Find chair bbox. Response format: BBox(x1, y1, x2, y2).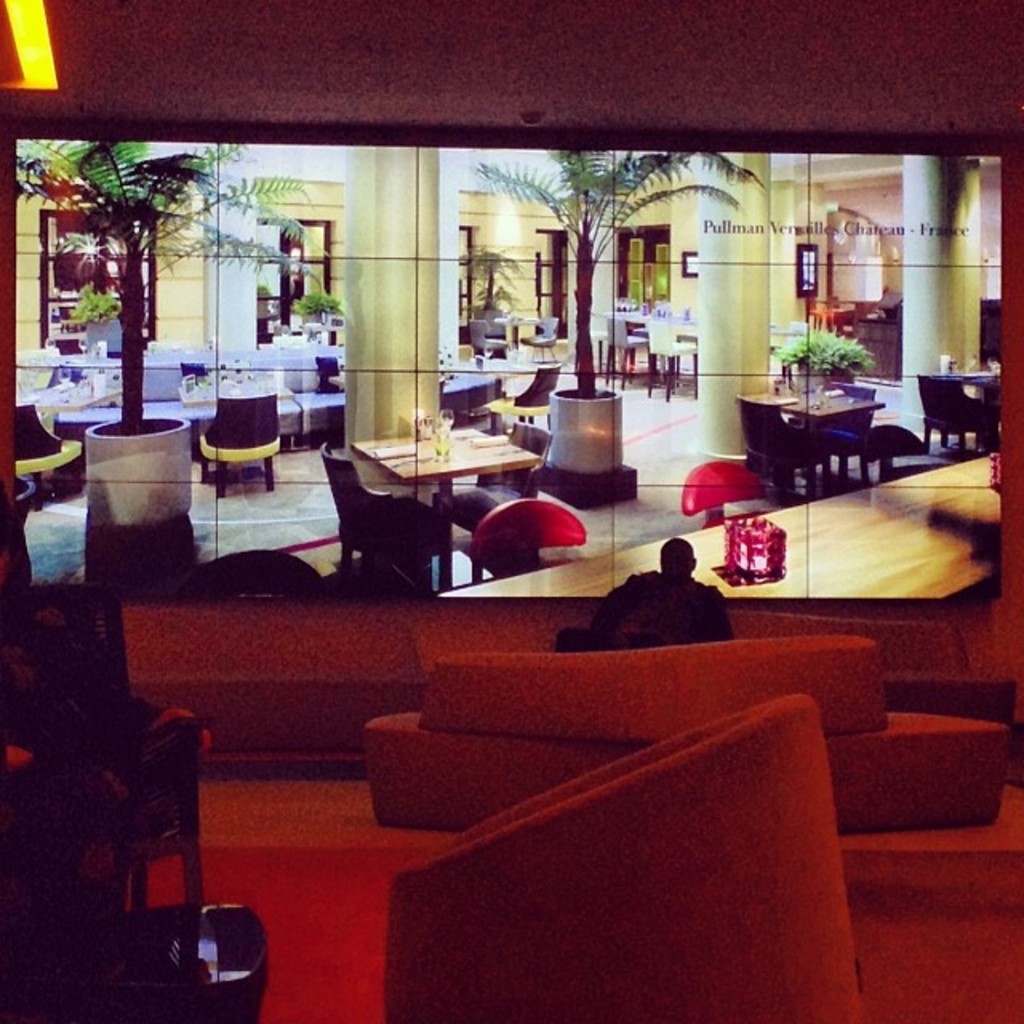
BBox(310, 426, 496, 622).
